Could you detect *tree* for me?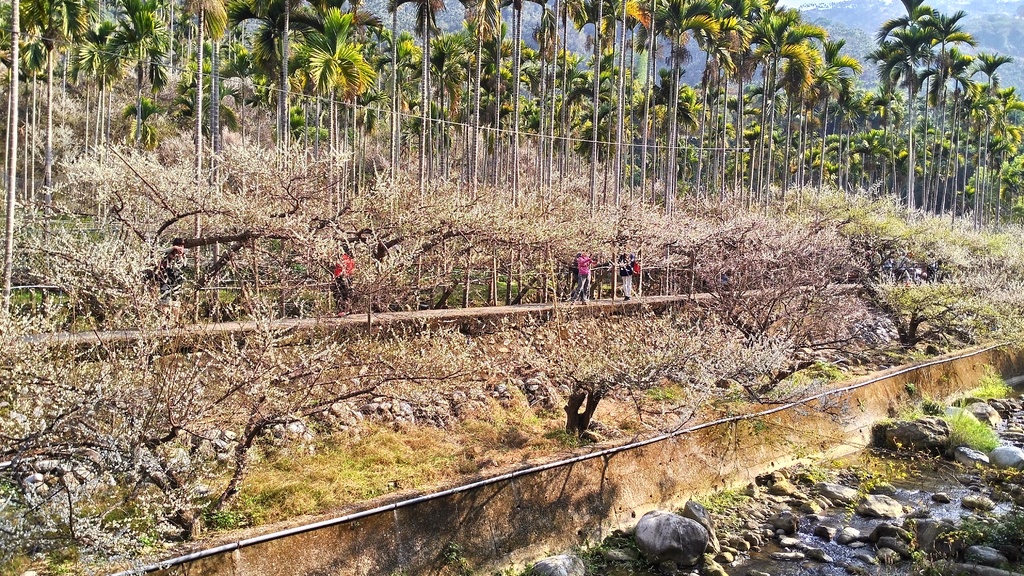
Detection result: crop(523, 0, 638, 180).
